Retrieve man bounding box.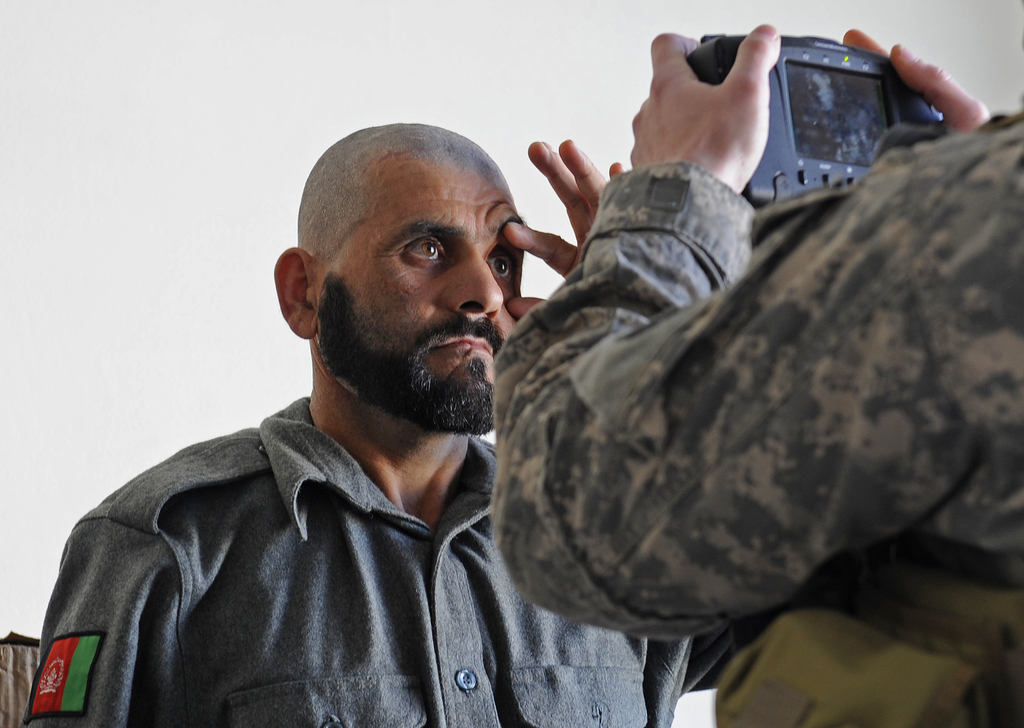
Bounding box: x1=108 y1=52 x2=742 y2=709.
